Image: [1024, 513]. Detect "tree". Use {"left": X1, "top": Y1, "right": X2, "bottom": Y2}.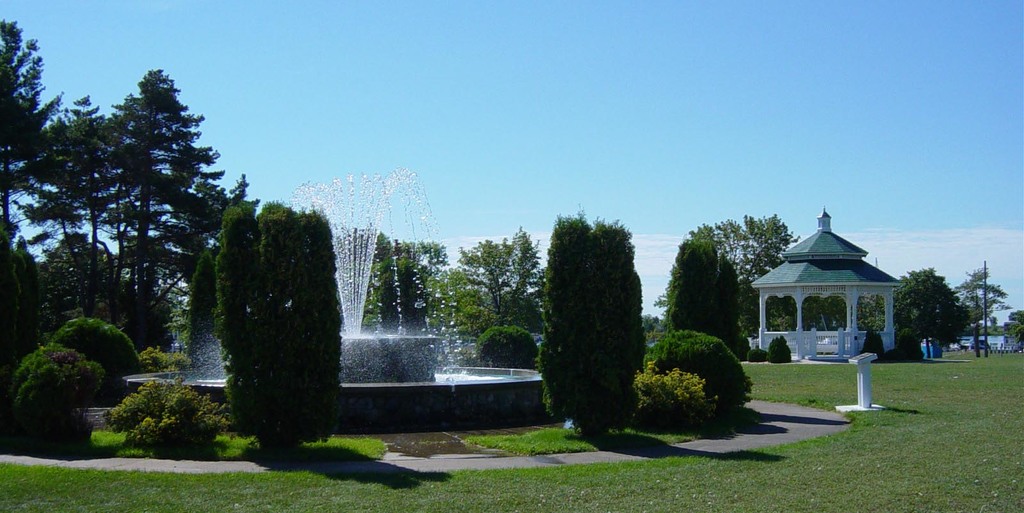
{"left": 668, "top": 225, "right": 751, "bottom": 372}.
